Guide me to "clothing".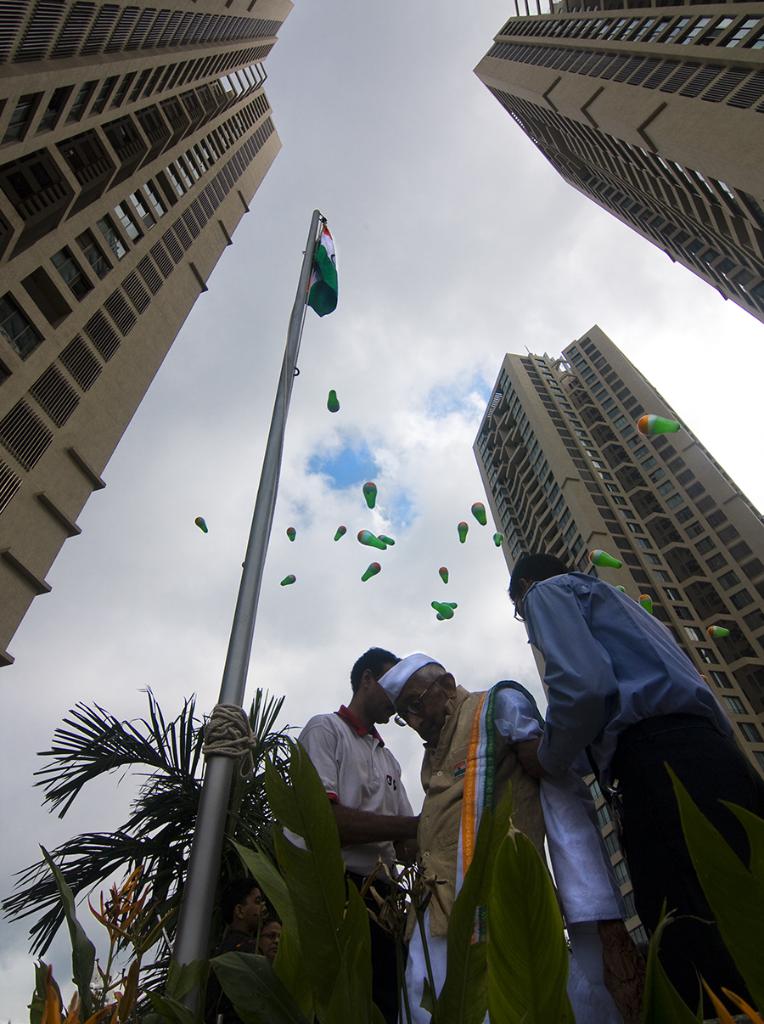
Guidance: (407, 672, 621, 1023).
